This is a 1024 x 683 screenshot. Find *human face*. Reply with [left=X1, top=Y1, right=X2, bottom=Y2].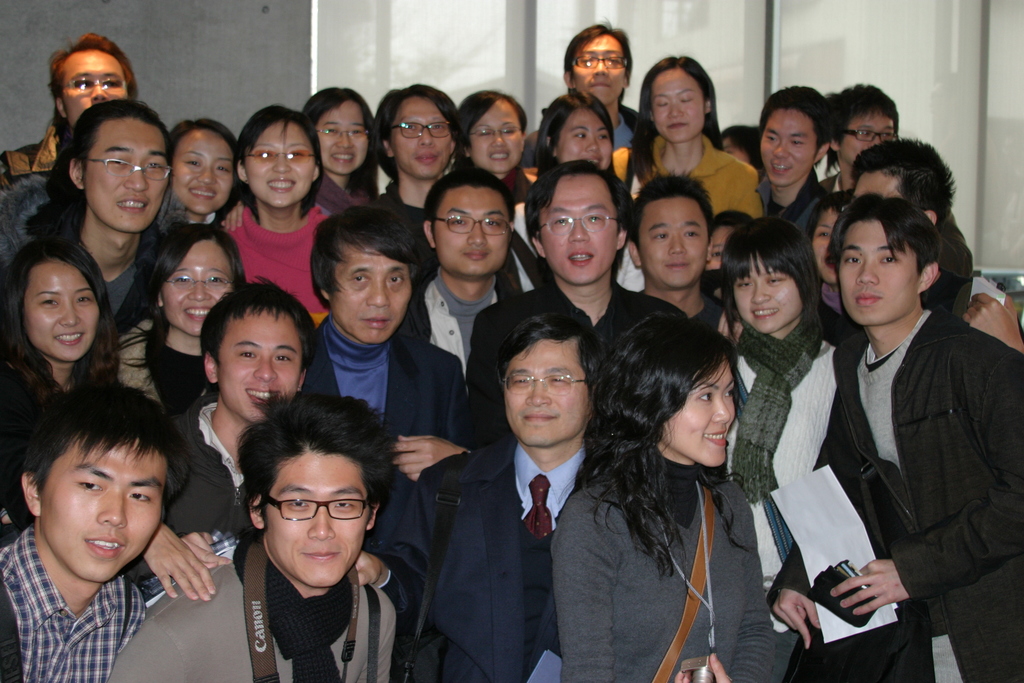
[left=735, top=251, right=799, bottom=333].
